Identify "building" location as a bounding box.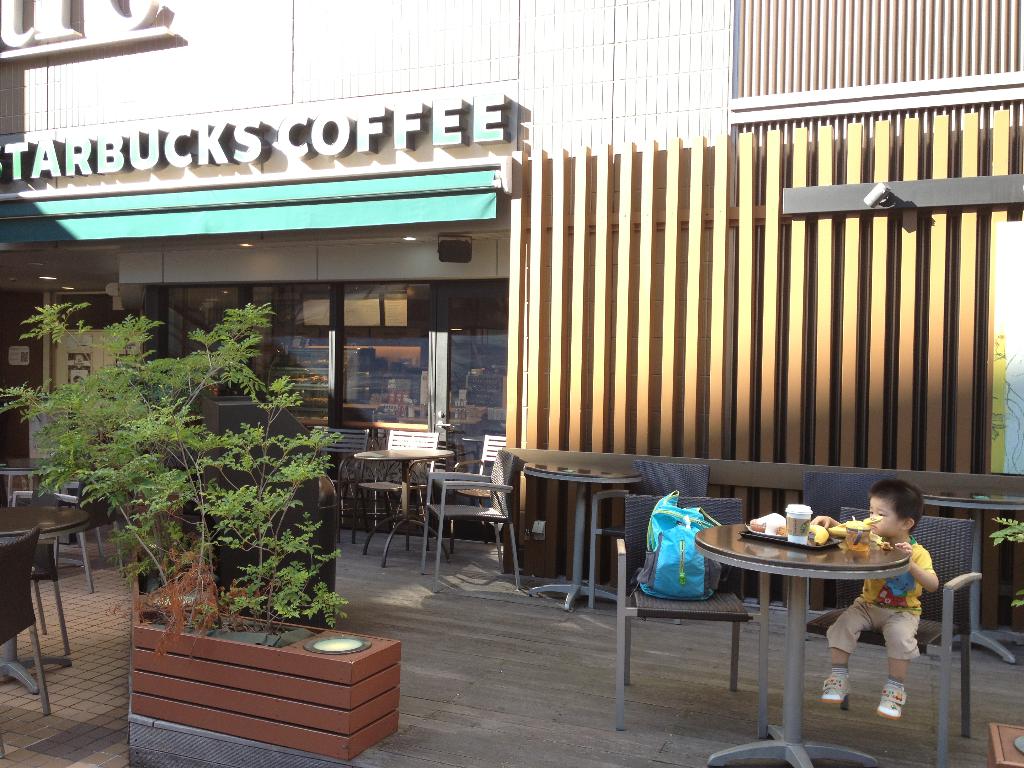
0,0,1023,636.
